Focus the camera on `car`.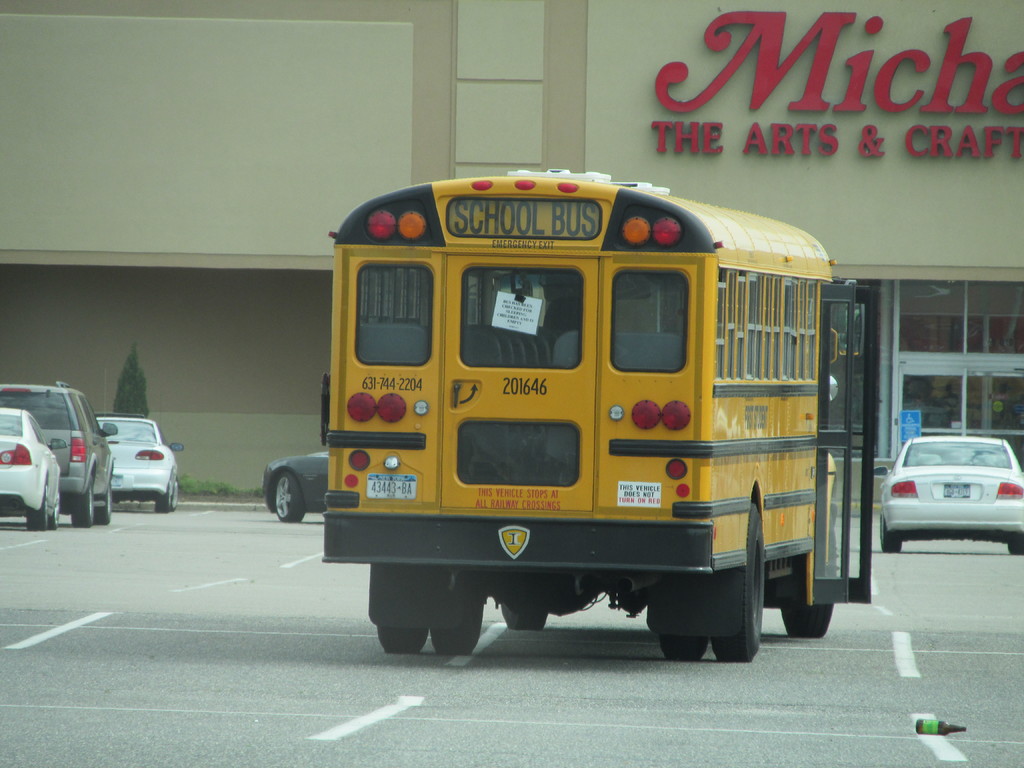
Focus region: bbox=[0, 405, 65, 527].
